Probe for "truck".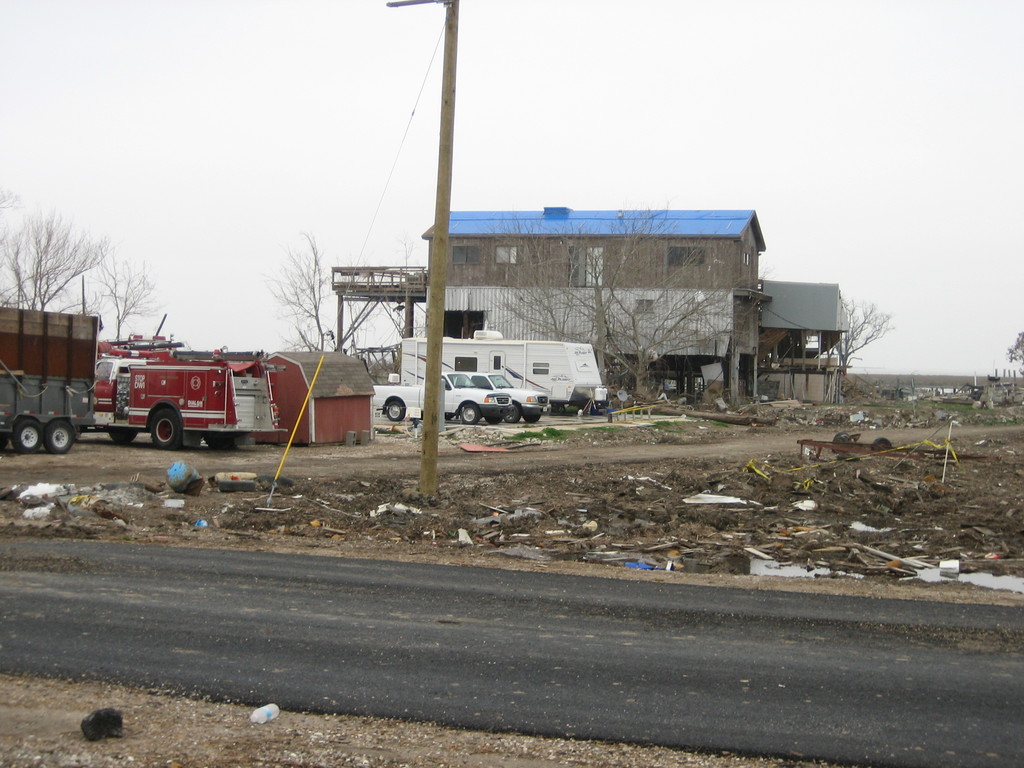
Probe result: select_region(63, 338, 346, 460).
